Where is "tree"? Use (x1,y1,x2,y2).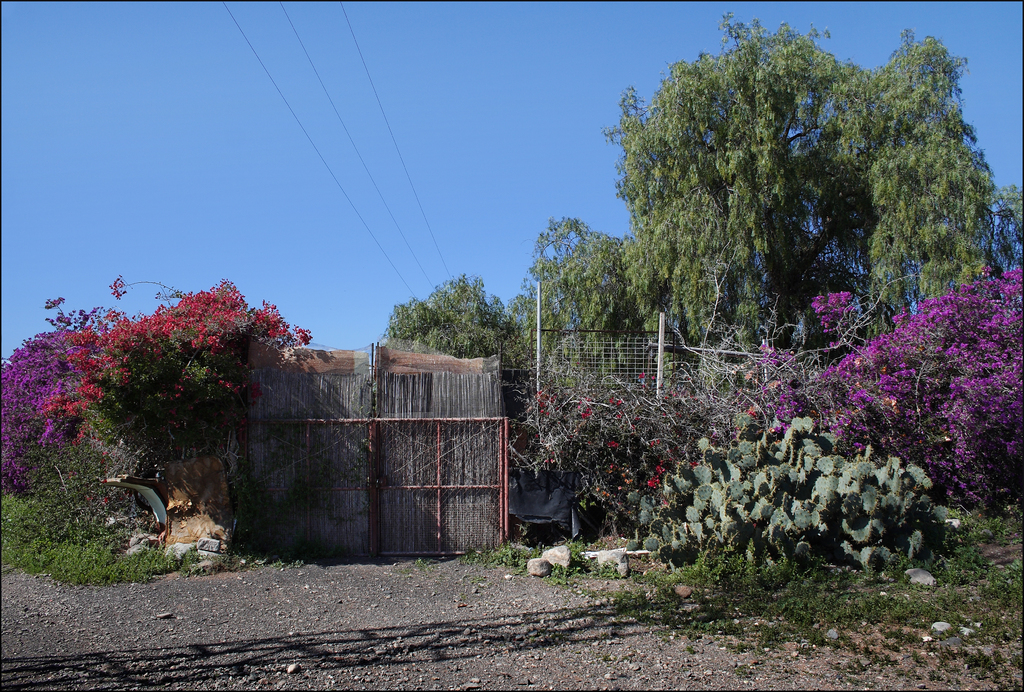
(740,256,1023,522).
